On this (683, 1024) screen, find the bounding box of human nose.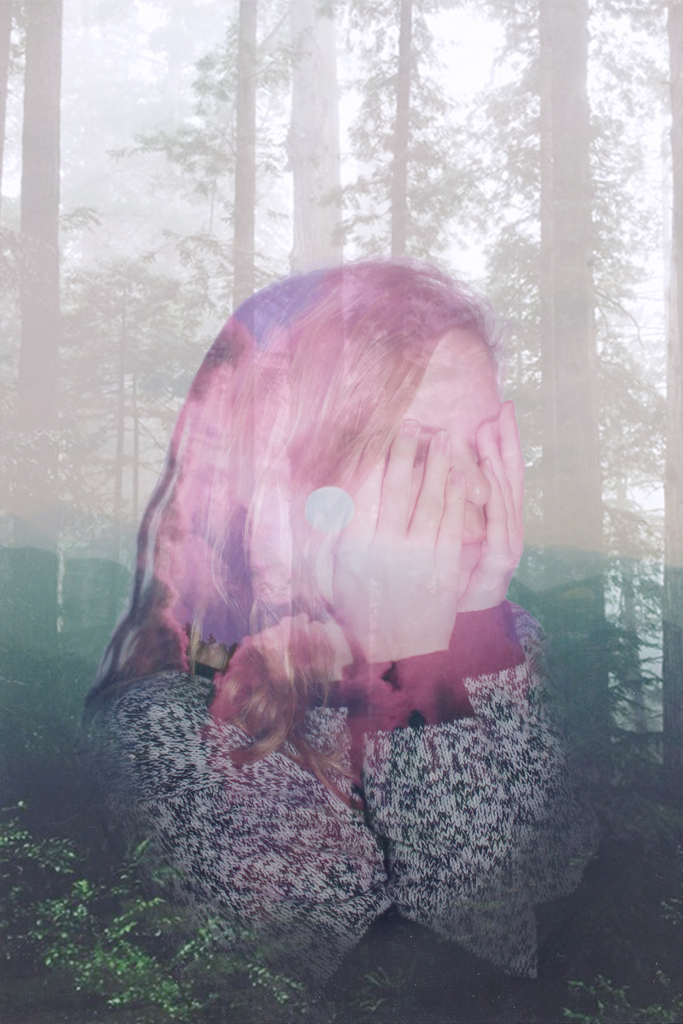
Bounding box: {"x1": 454, "y1": 449, "x2": 489, "y2": 507}.
